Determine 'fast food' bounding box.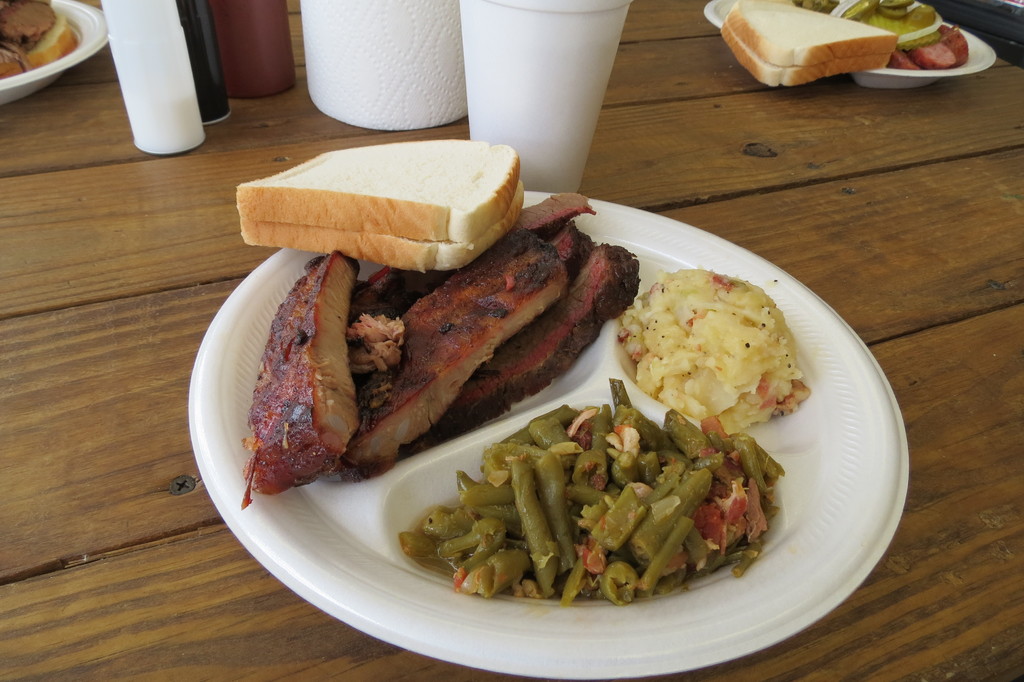
Determined: <bbox>619, 270, 815, 443</bbox>.
